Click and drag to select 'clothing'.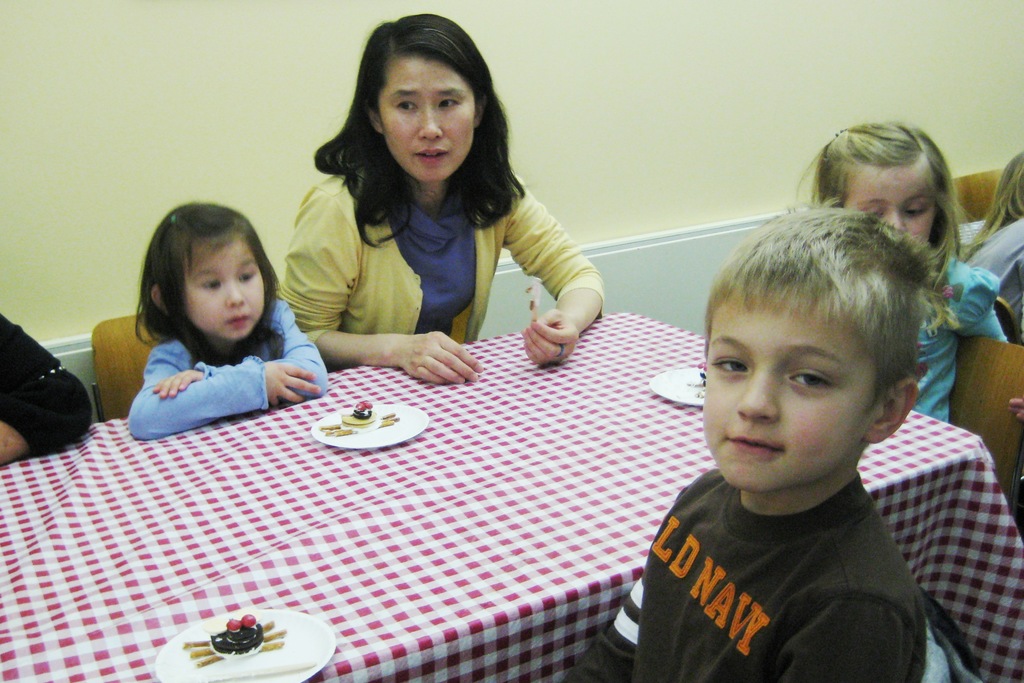
Selection: 0 314 95 460.
